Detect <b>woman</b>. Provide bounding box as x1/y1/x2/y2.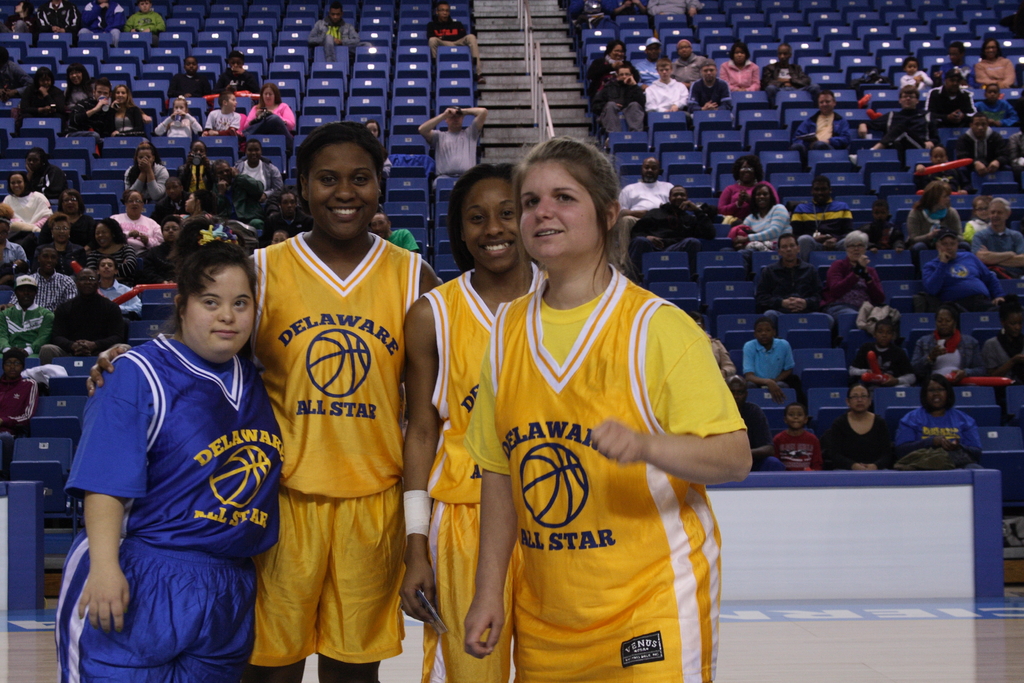
181/190/218/215.
